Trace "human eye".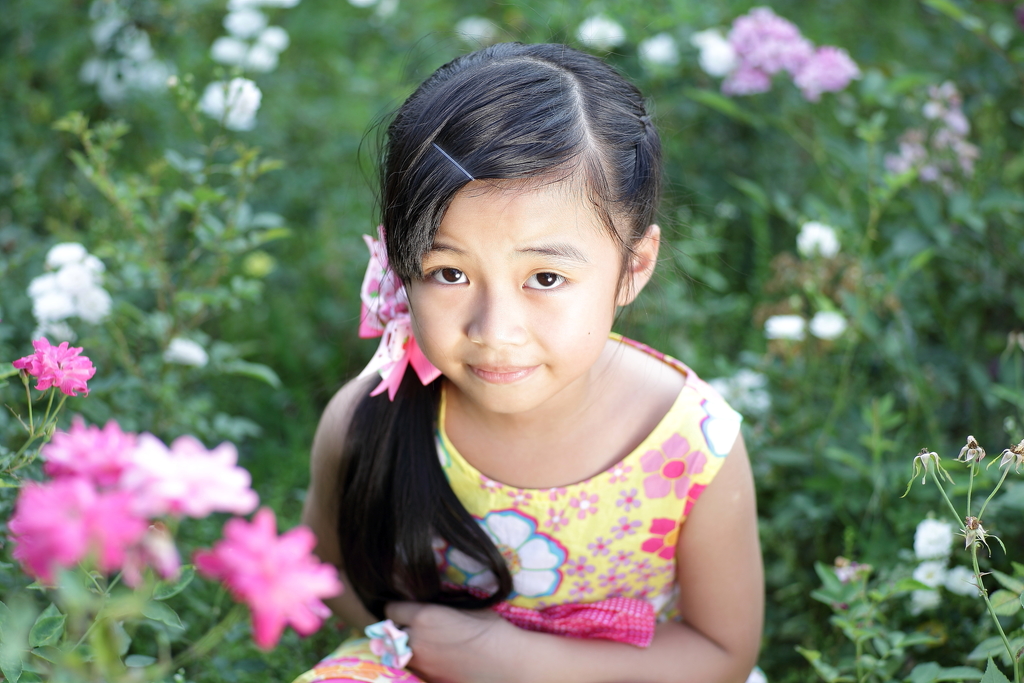
Traced to <box>414,261,472,292</box>.
